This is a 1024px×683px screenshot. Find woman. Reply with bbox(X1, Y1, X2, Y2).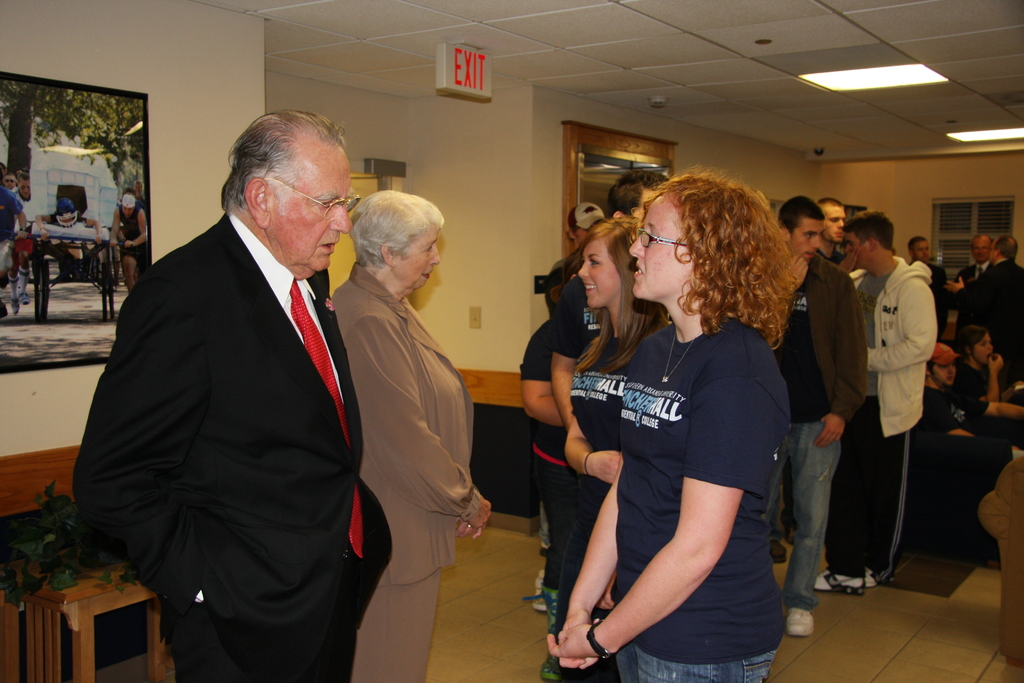
bbox(552, 219, 665, 682).
